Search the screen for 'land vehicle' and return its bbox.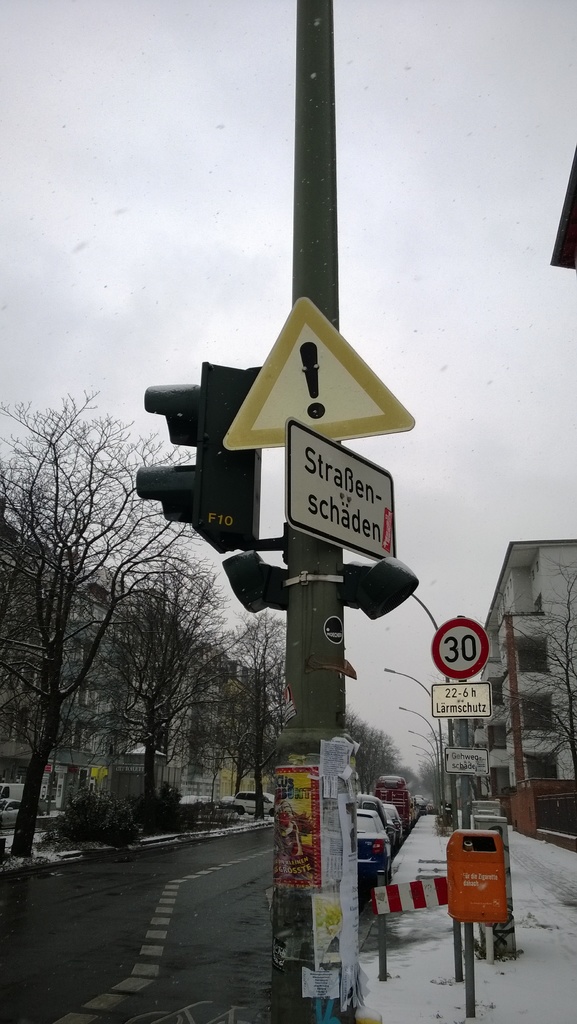
Found: <region>0, 801, 18, 825</region>.
